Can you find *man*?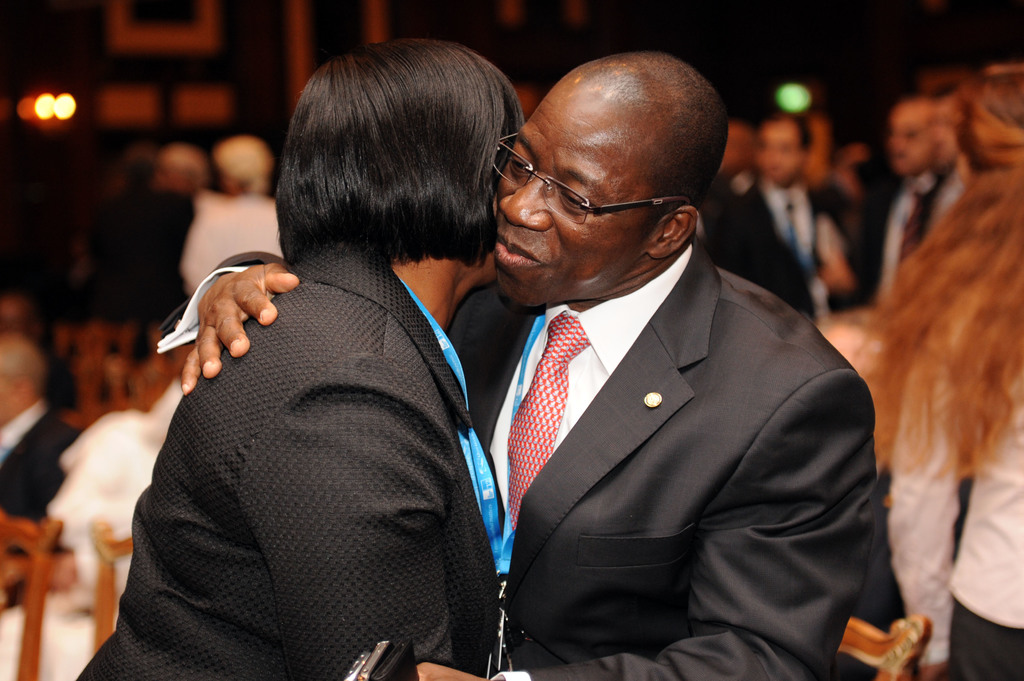
Yes, bounding box: (464,104,907,669).
